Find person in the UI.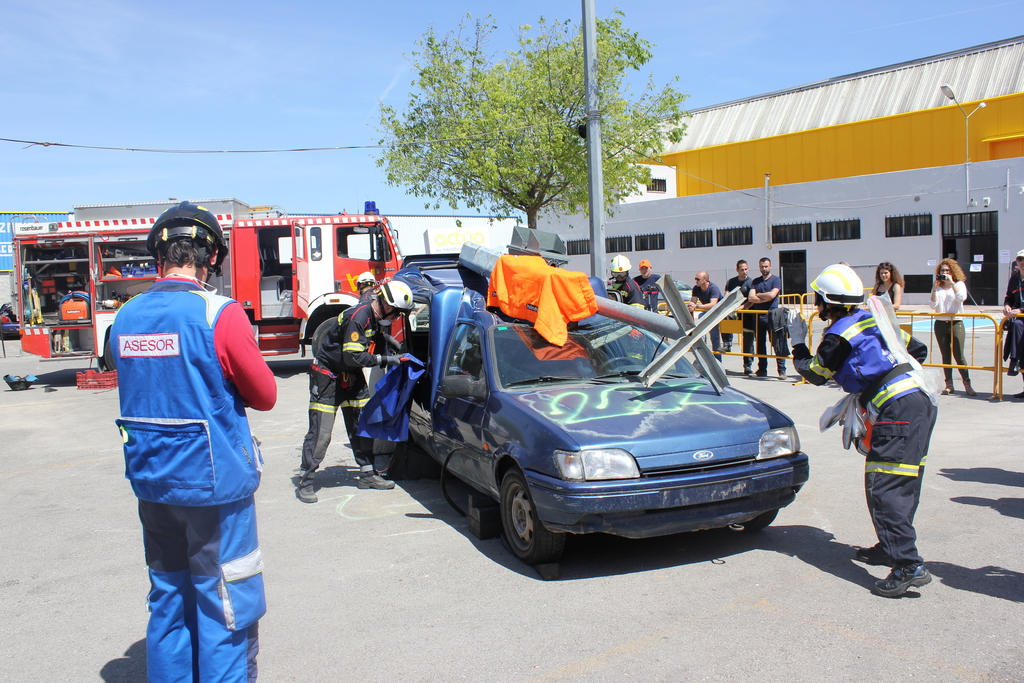
UI element at region(294, 279, 417, 507).
